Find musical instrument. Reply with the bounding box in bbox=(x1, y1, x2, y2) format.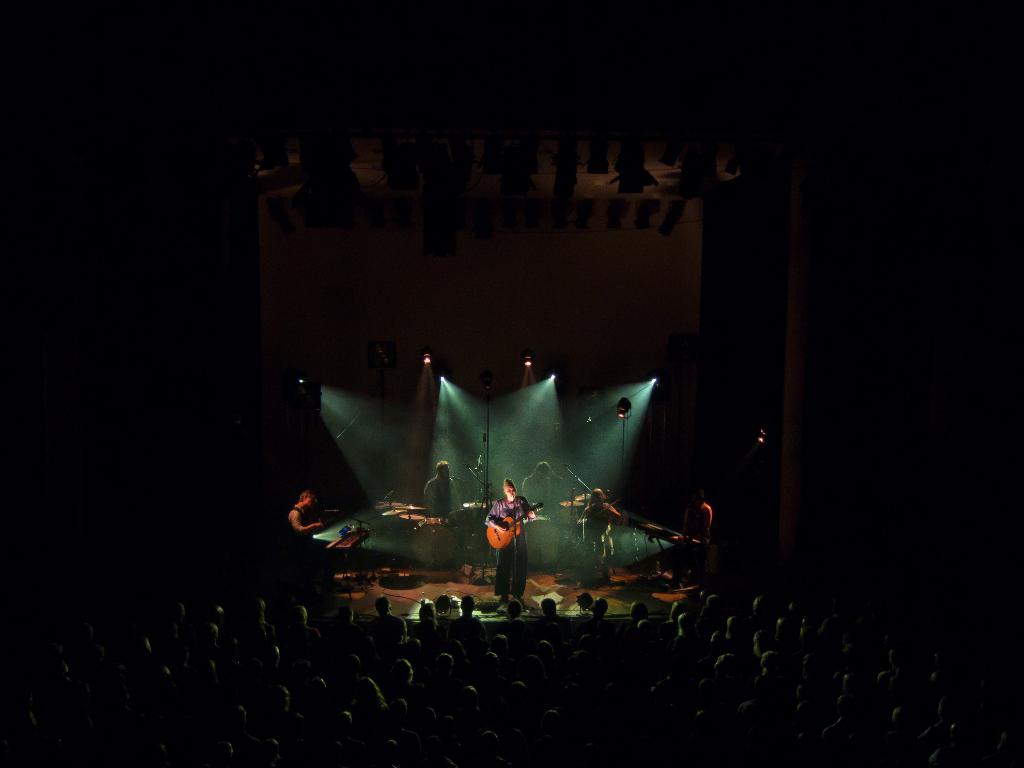
bbox=(581, 499, 627, 525).
